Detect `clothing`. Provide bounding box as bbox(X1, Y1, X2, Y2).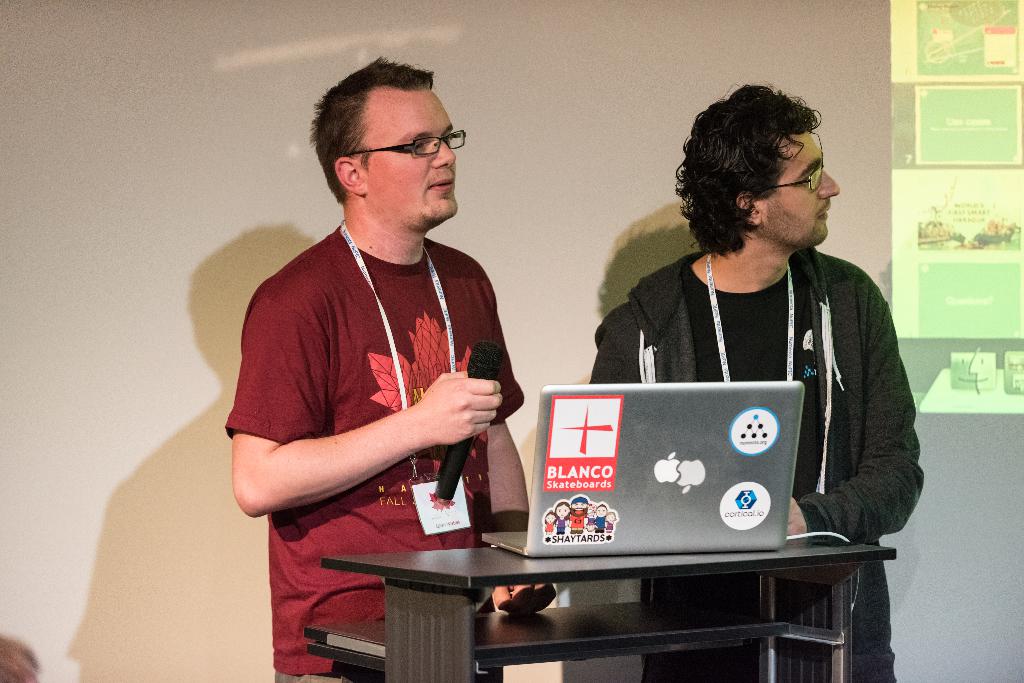
bbox(589, 257, 929, 682).
